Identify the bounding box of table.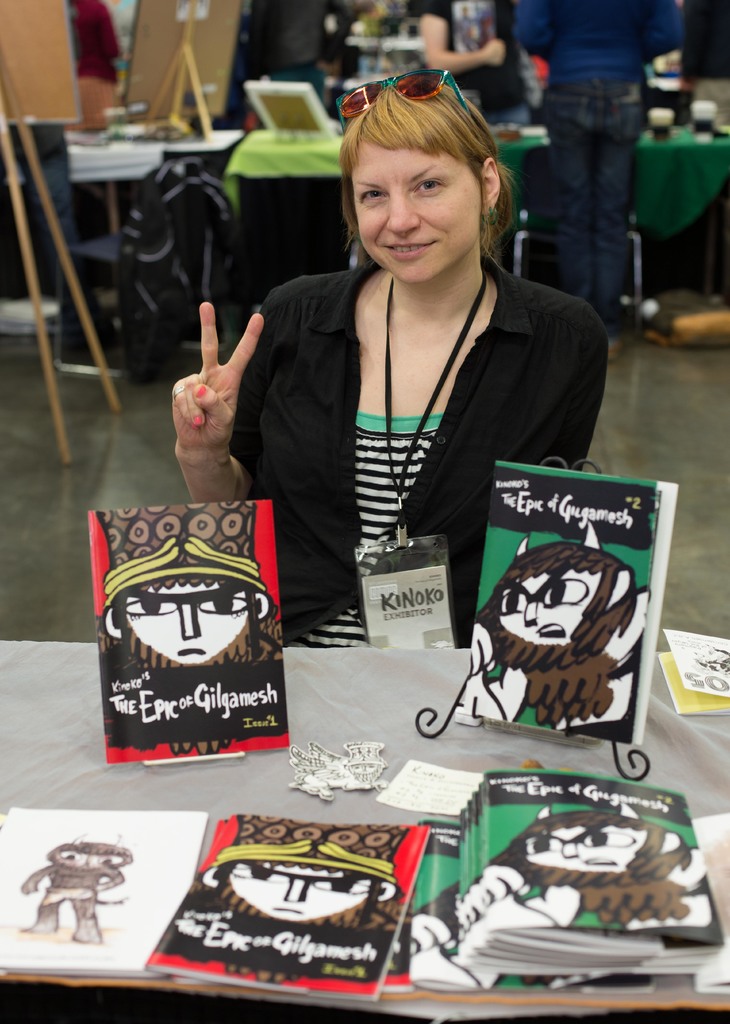
[x1=498, y1=125, x2=729, y2=289].
